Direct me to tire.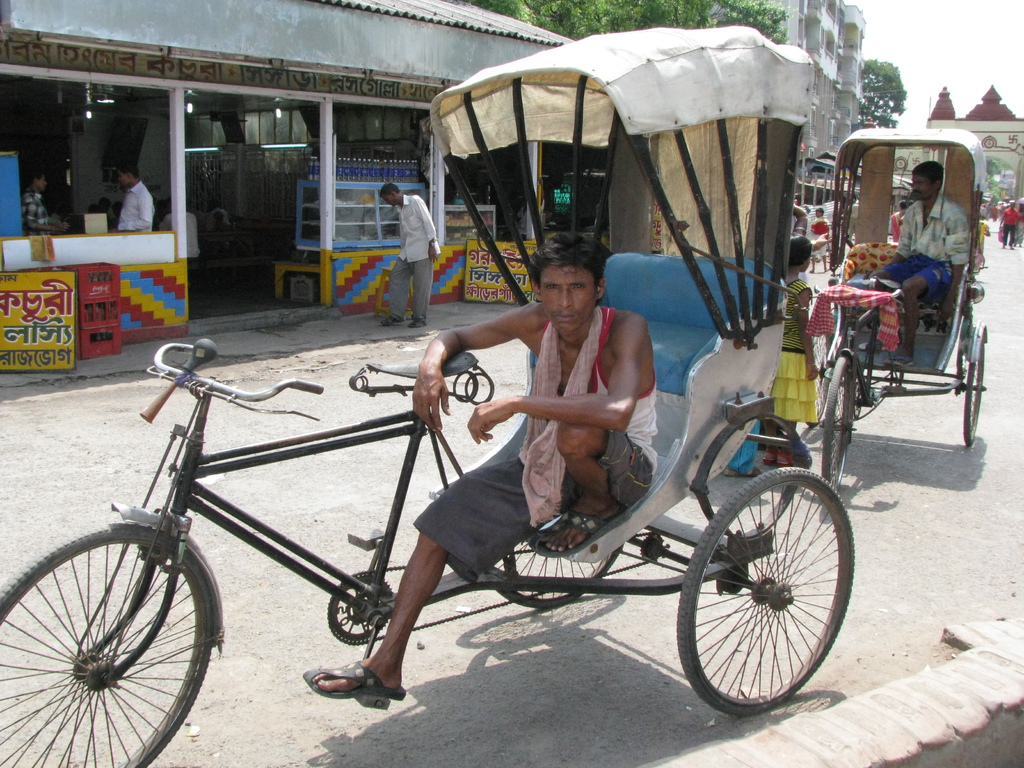
Direction: {"left": 822, "top": 360, "right": 852, "bottom": 486}.
